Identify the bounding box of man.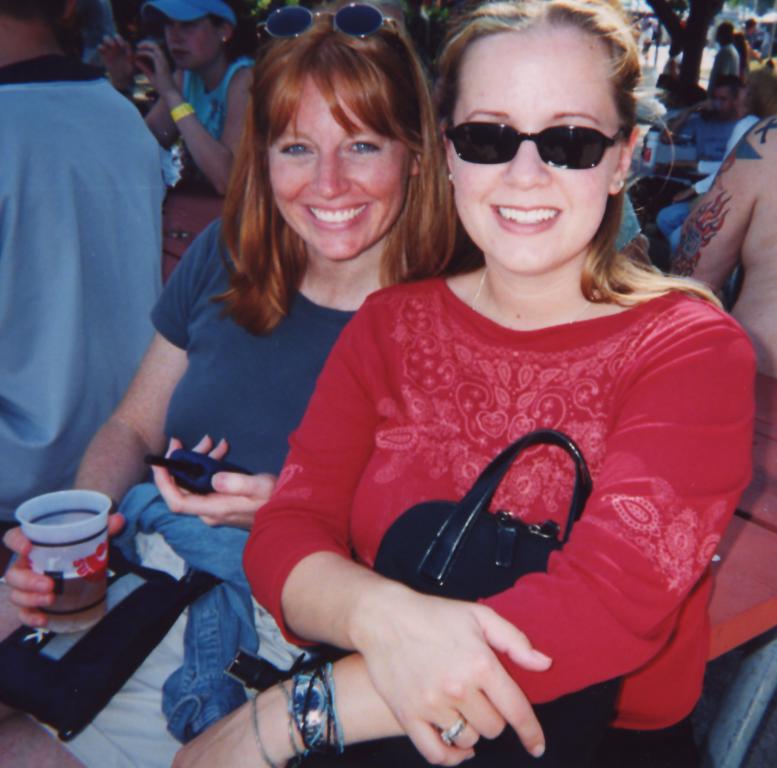
1 0 197 576.
